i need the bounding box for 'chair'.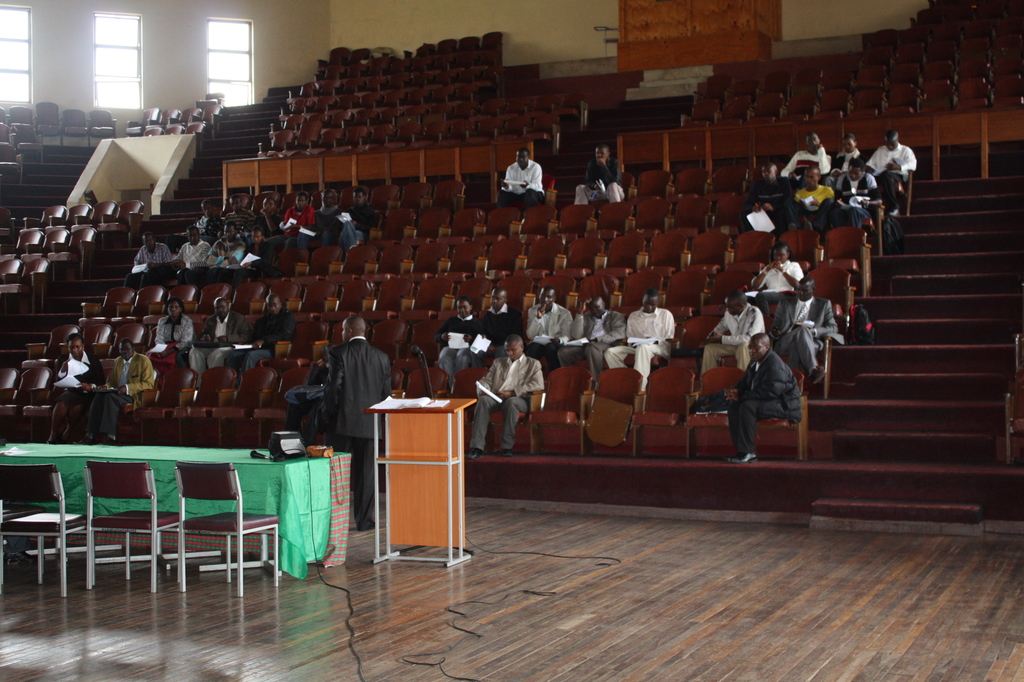
Here it is: (638, 227, 688, 261).
